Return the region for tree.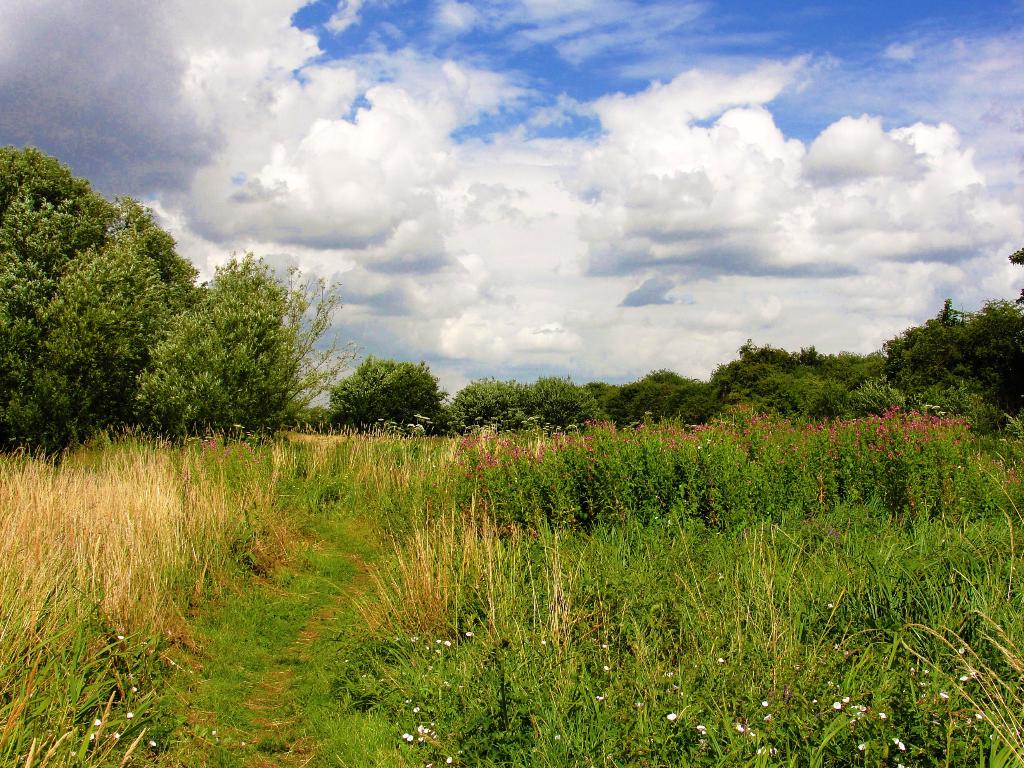
locate(583, 360, 710, 420).
